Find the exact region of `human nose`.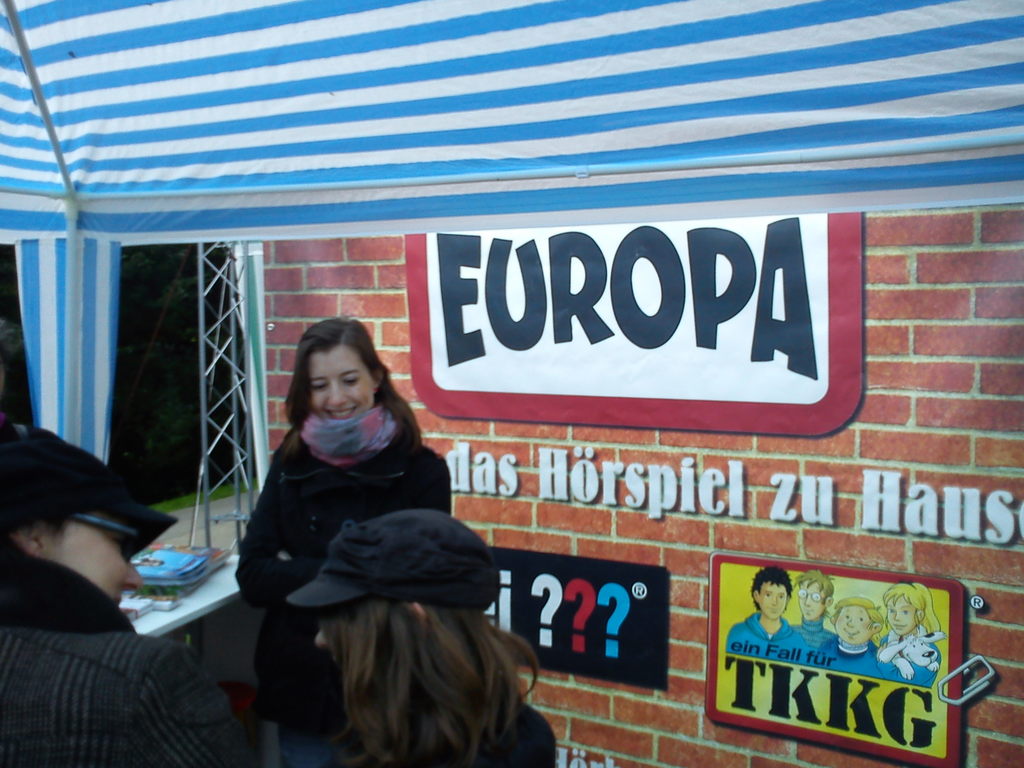
Exact region: (805,597,811,605).
